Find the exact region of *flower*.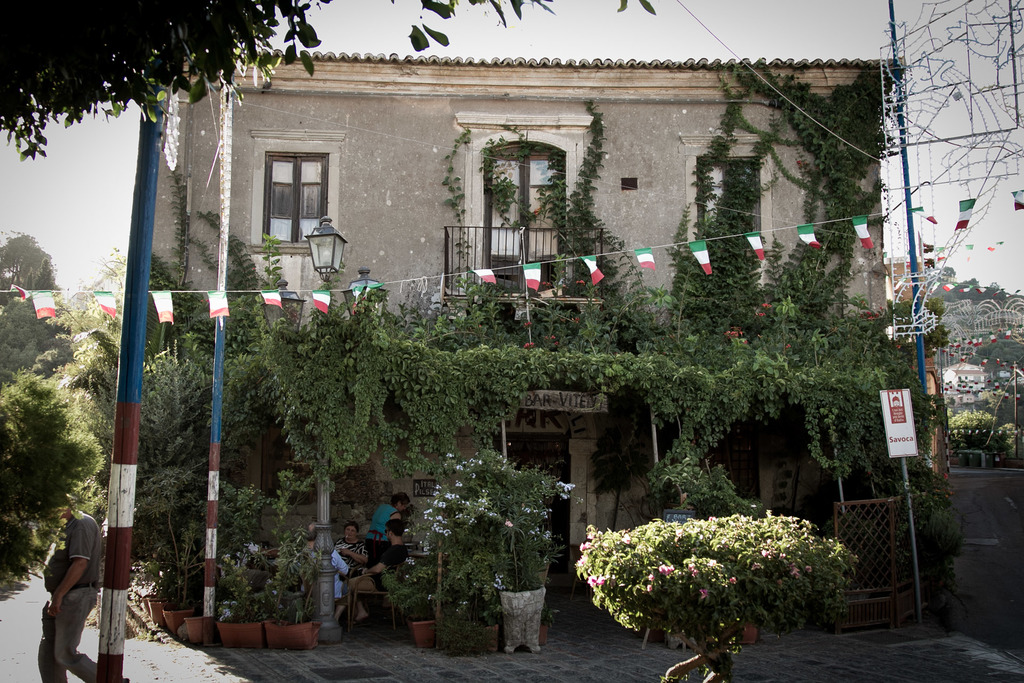
Exact region: [685, 563, 698, 581].
